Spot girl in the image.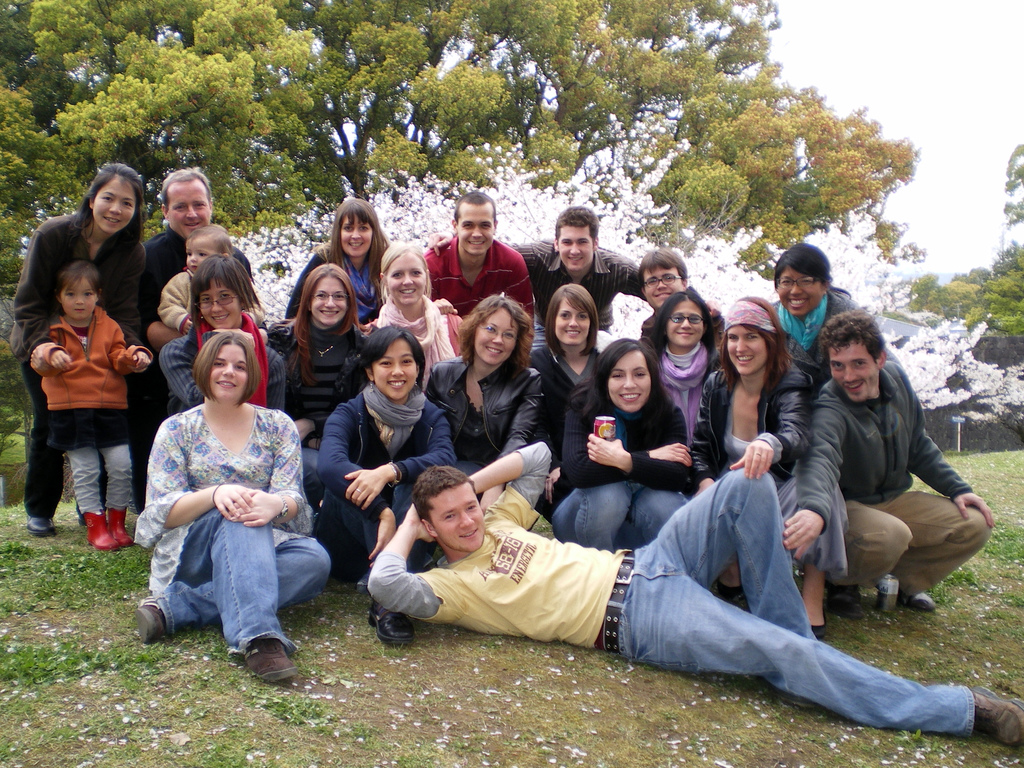
girl found at 632,287,727,454.
